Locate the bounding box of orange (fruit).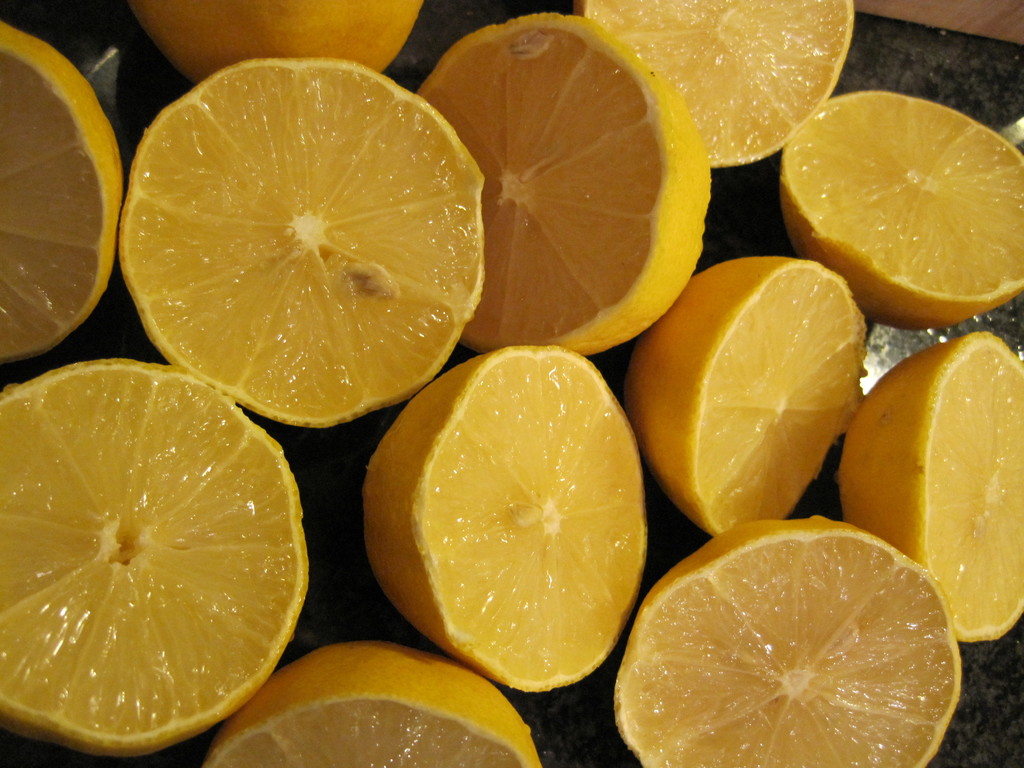
Bounding box: [131,0,427,85].
